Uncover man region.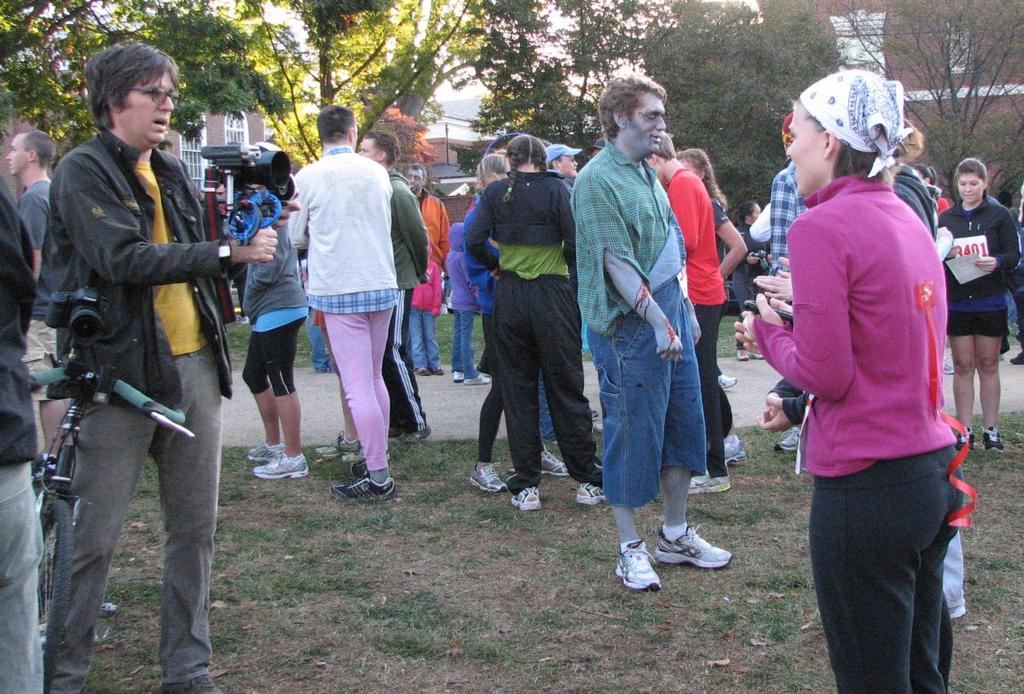
Uncovered: bbox(642, 128, 737, 503).
